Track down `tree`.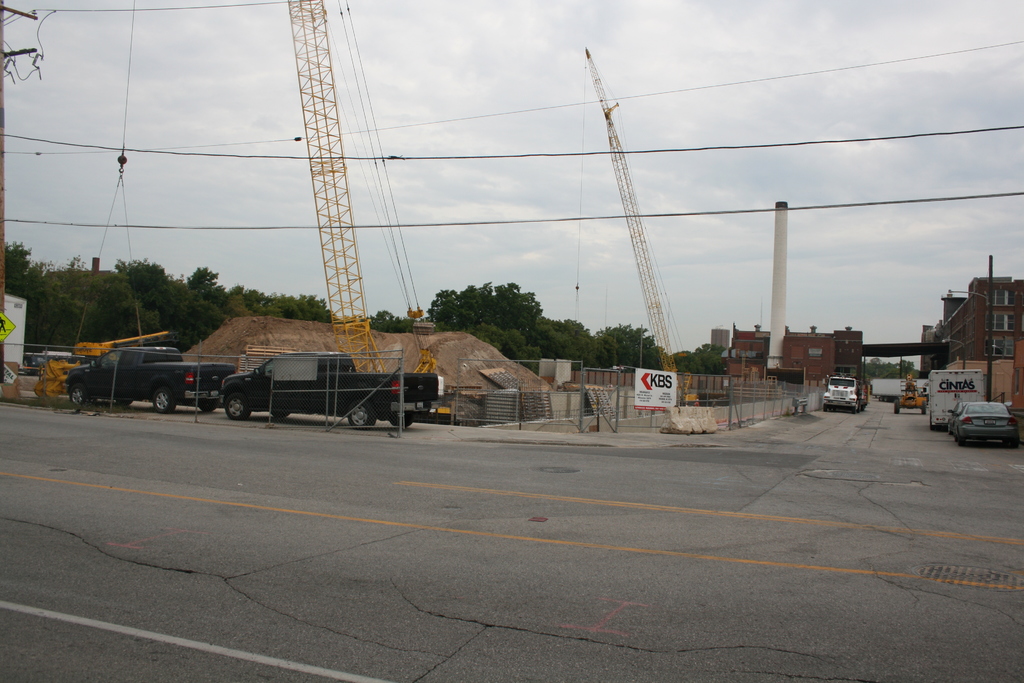
Tracked to bbox(593, 324, 675, 381).
